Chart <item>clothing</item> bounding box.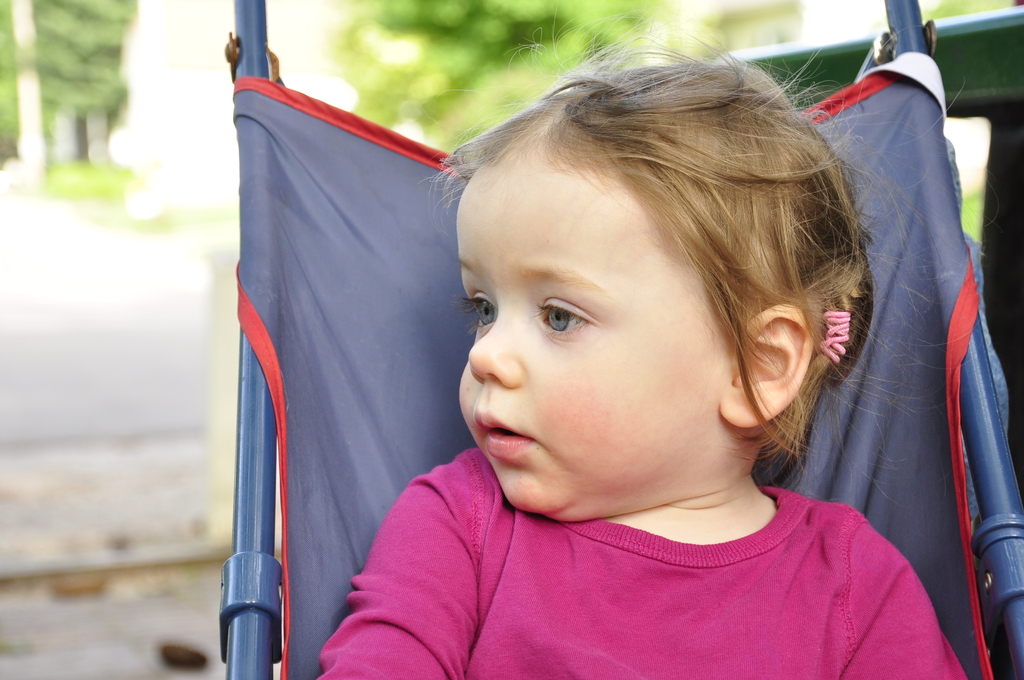
Charted: <region>307, 435, 999, 663</region>.
